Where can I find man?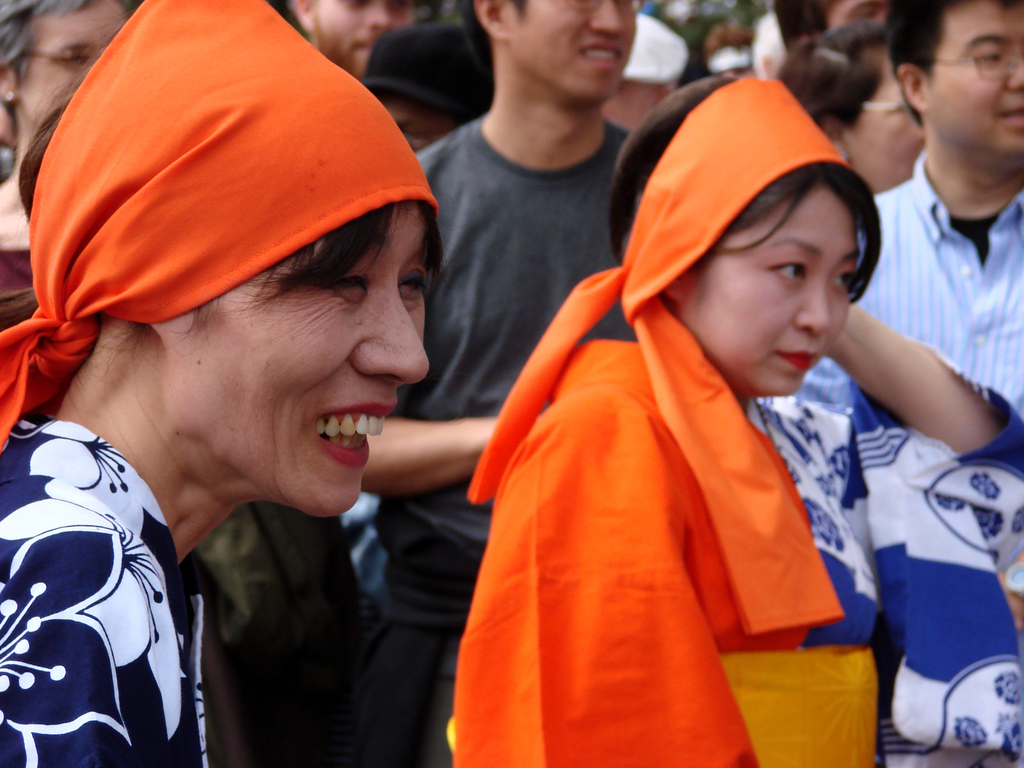
You can find it at BBox(795, 0, 1023, 421).
